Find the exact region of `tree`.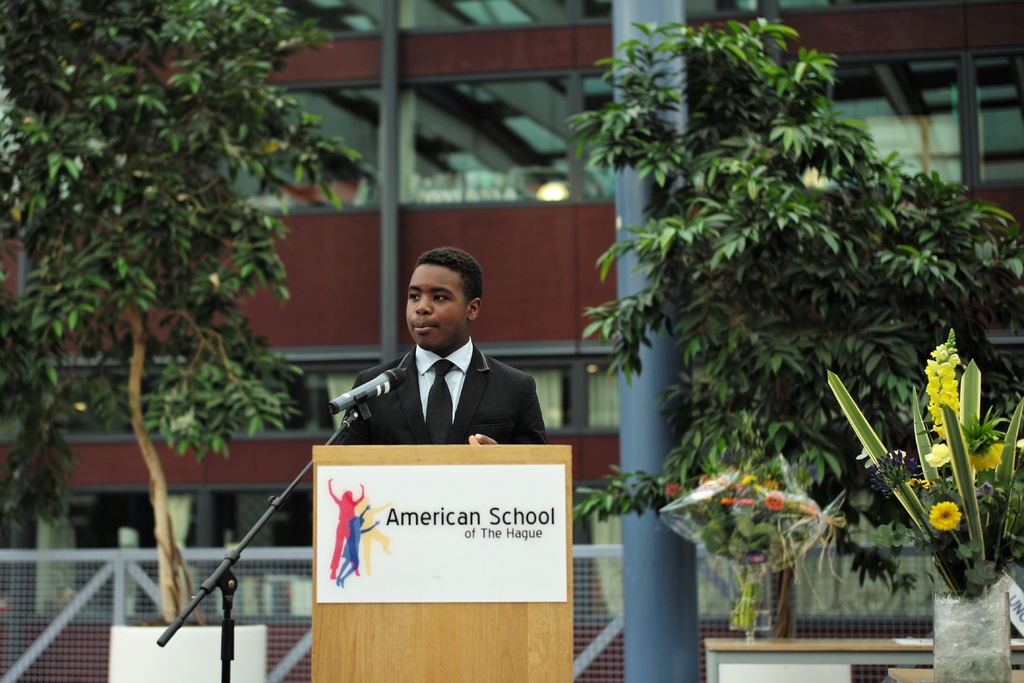
Exact region: <box>574,13,1023,586</box>.
